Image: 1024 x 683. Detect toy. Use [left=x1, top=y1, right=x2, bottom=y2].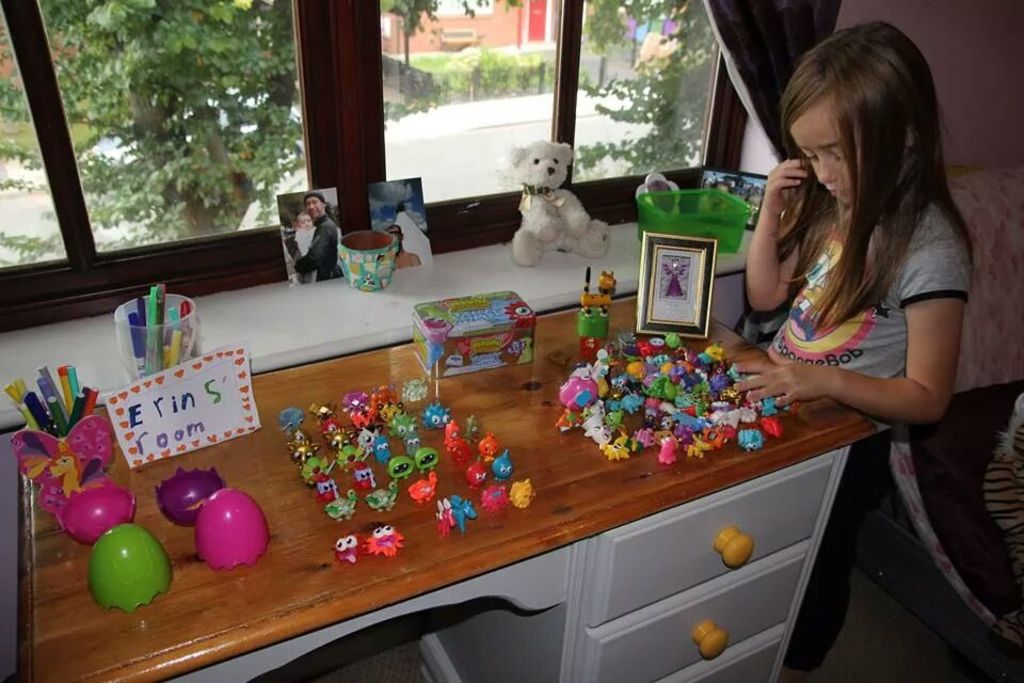
[left=156, top=465, right=222, bottom=525].
